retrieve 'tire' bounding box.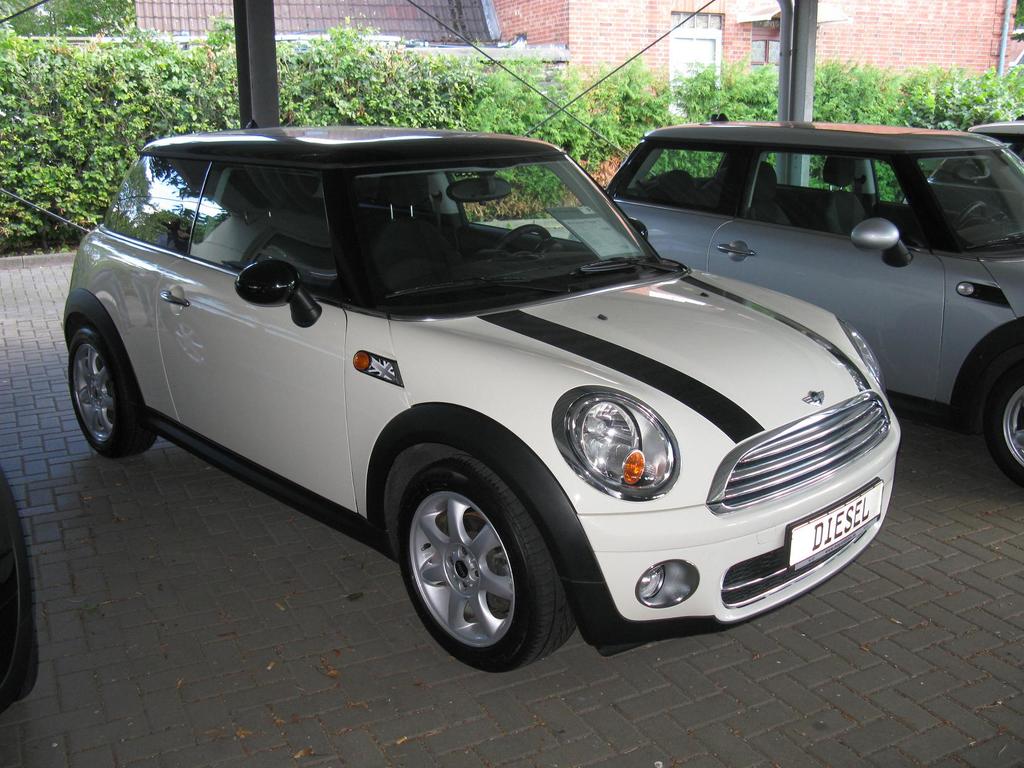
Bounding box: x1=68 y1=327 x2=157 y2=460.
